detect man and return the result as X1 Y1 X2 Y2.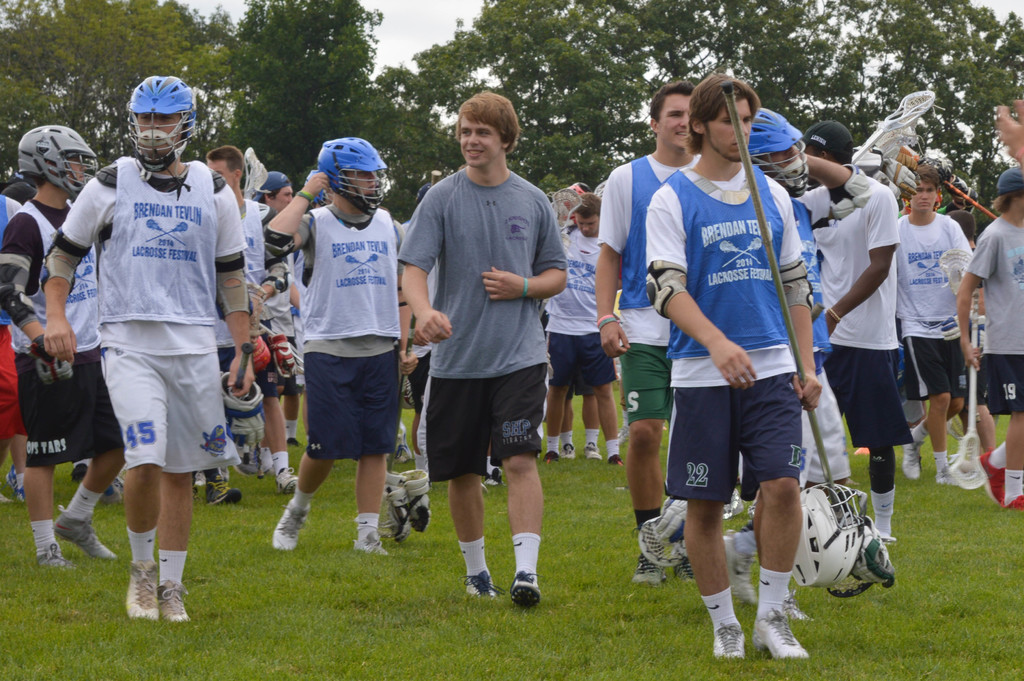
204 141 292 496.
